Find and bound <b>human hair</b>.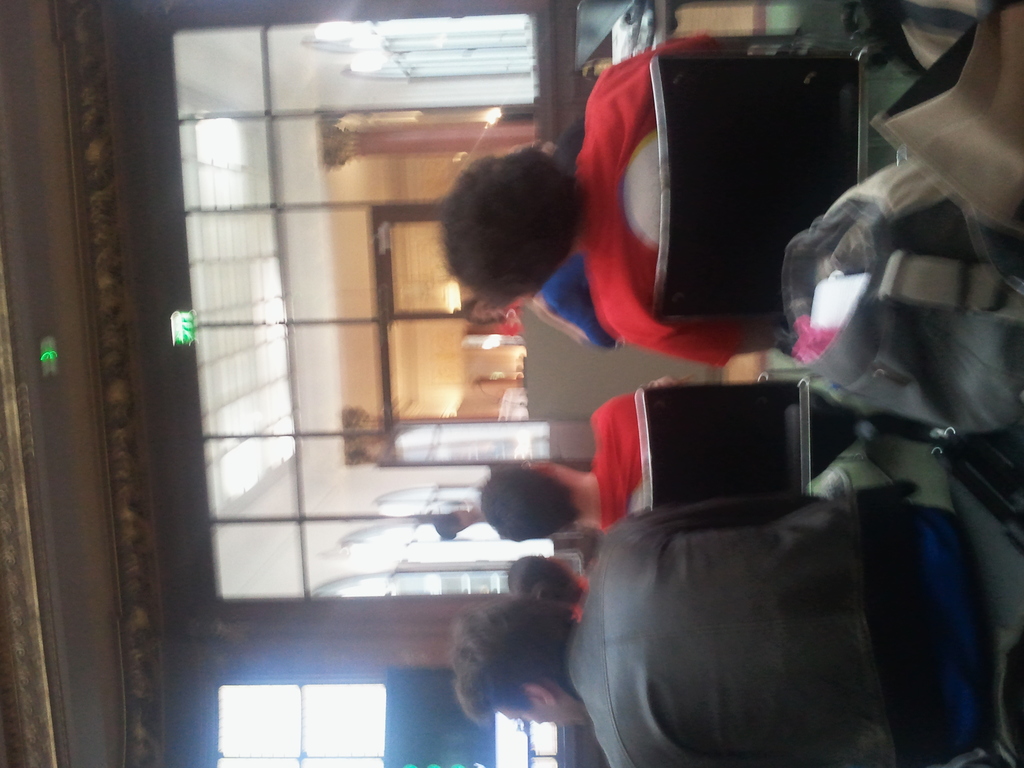
Bound: (435, 513, 464, 538).
